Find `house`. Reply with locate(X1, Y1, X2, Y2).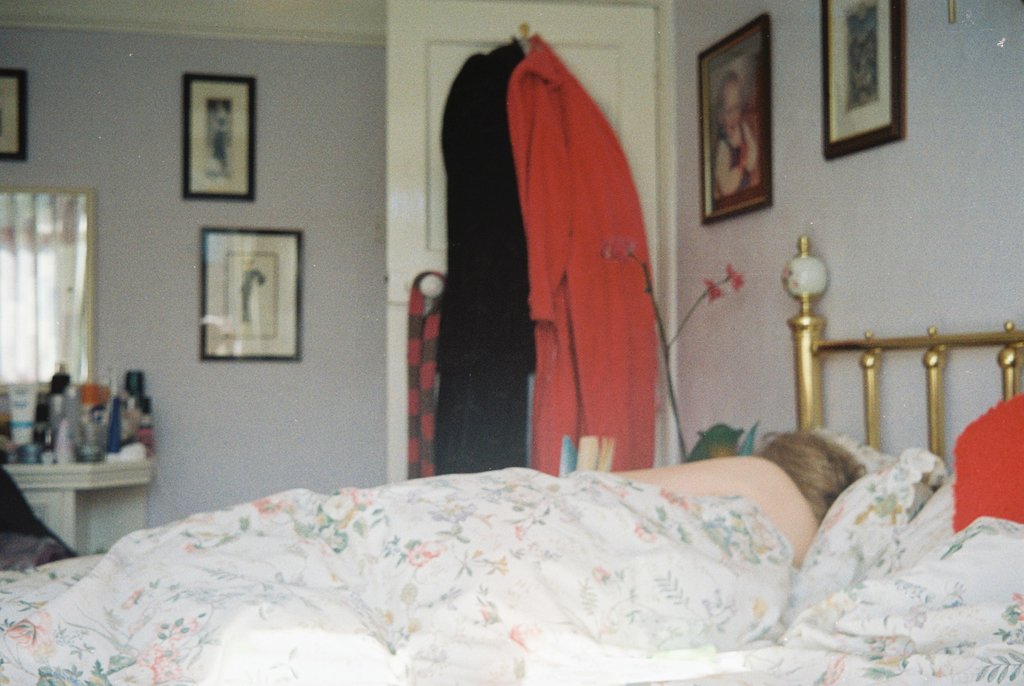
locate(1, 1, 1023, 685).
